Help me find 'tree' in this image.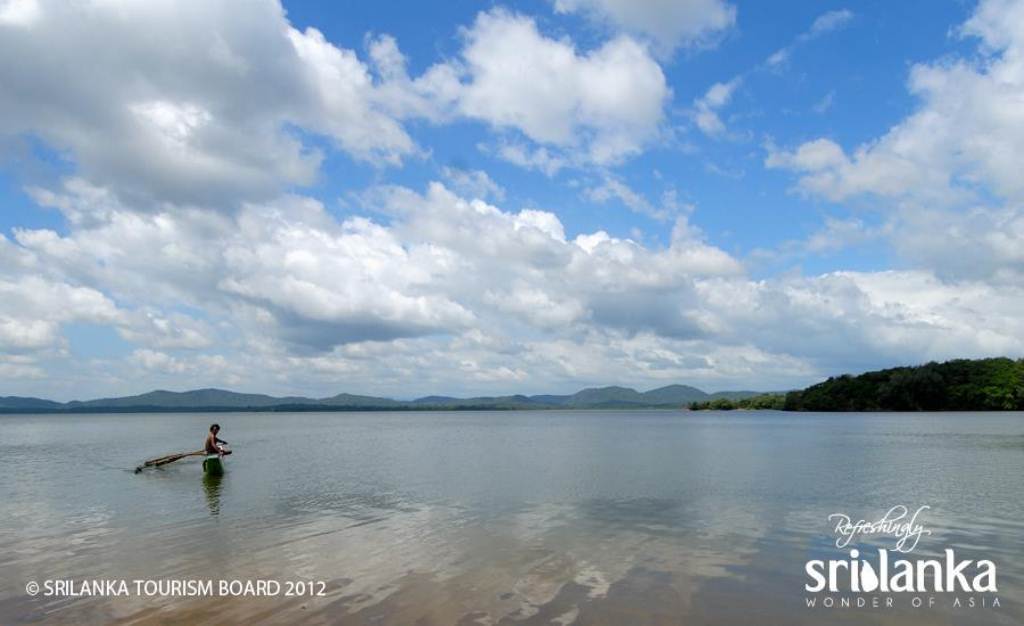
Found it: box(776, 358, 1023, 411).
